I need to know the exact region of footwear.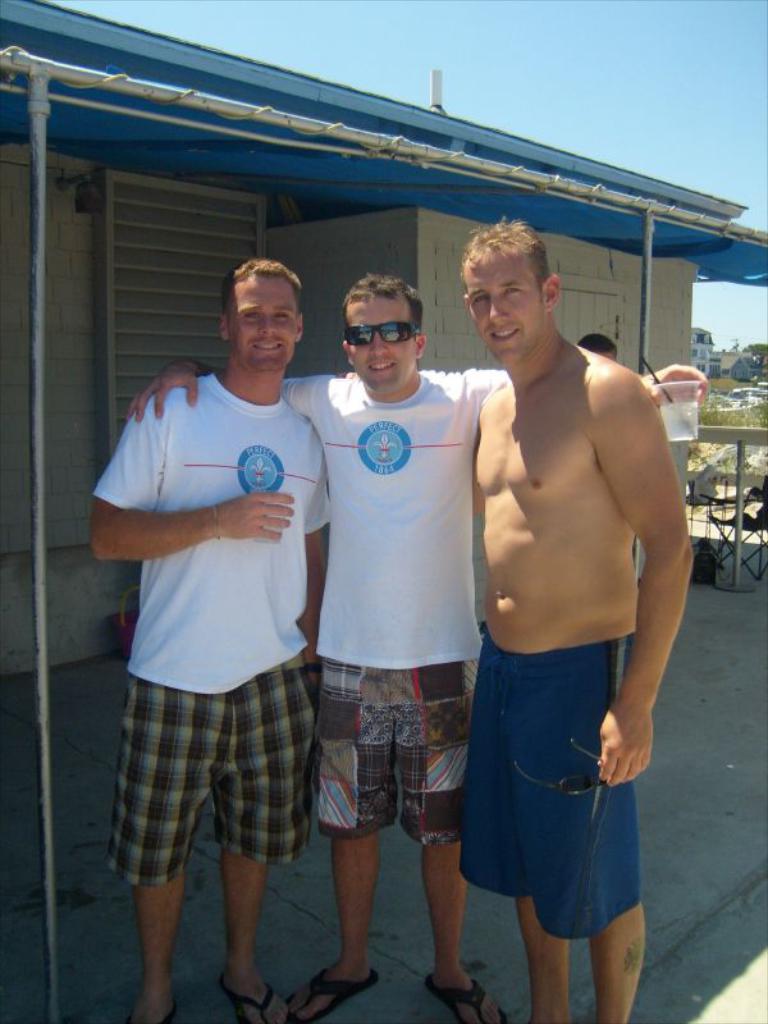
Region: [422,974,518,1018].
